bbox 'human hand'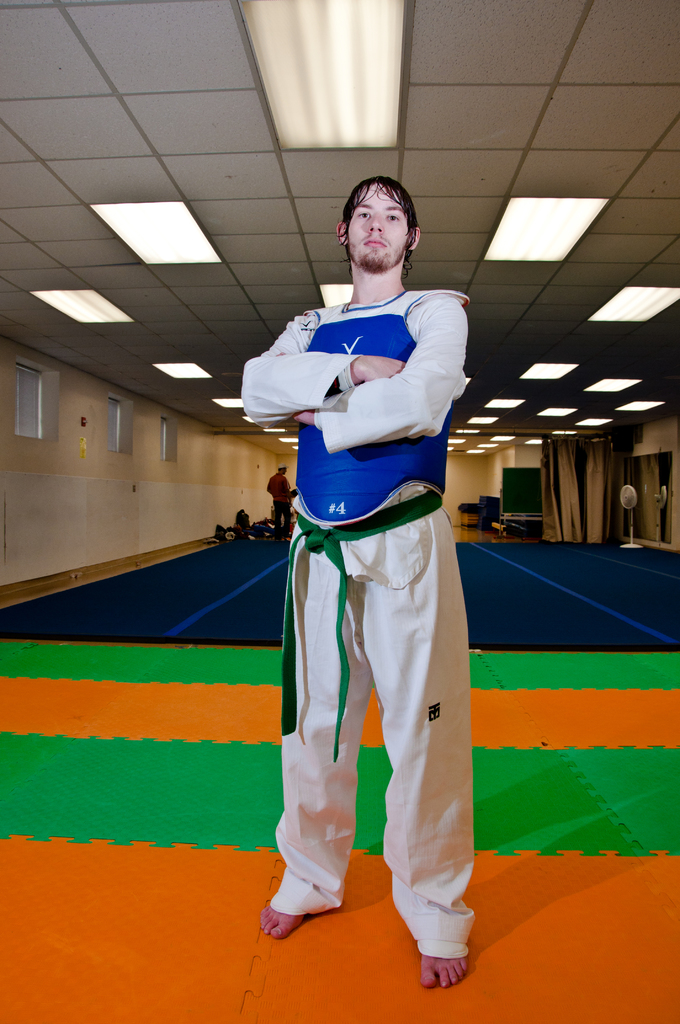
(359,358,409,384)
